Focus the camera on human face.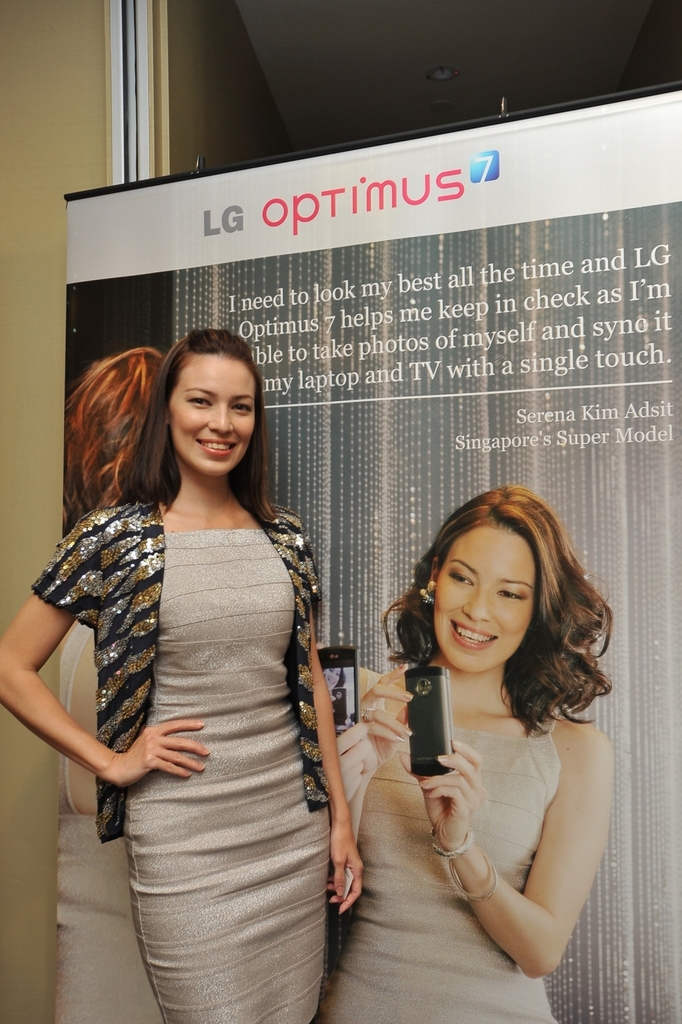
Focus region: BBox(435, 530, 538, 676).
